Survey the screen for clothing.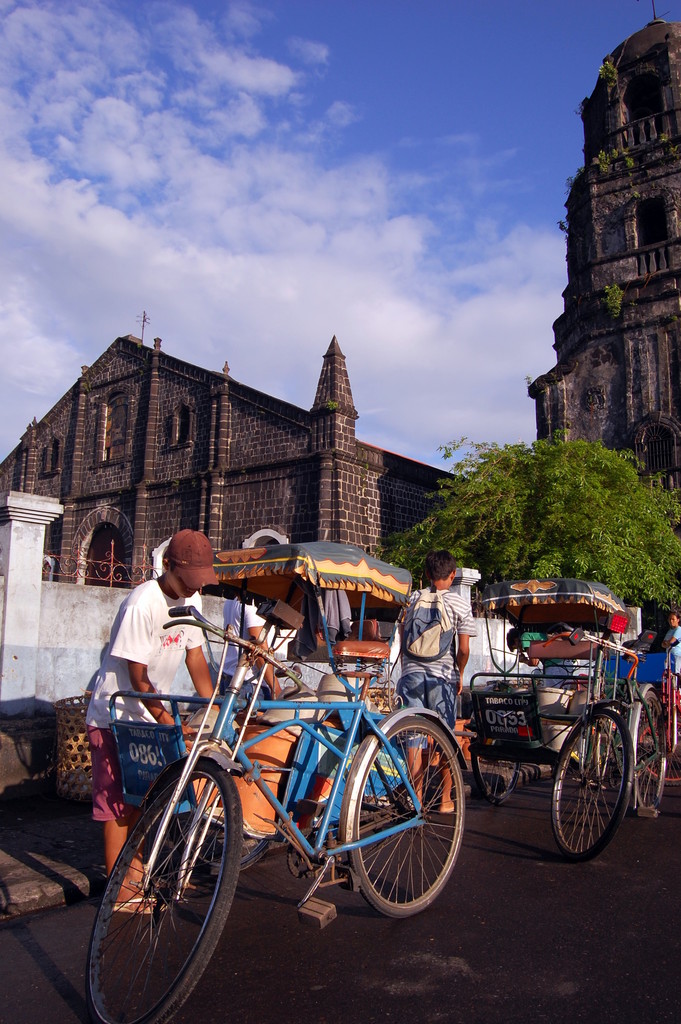
Survey found: 86/736/149/829.
